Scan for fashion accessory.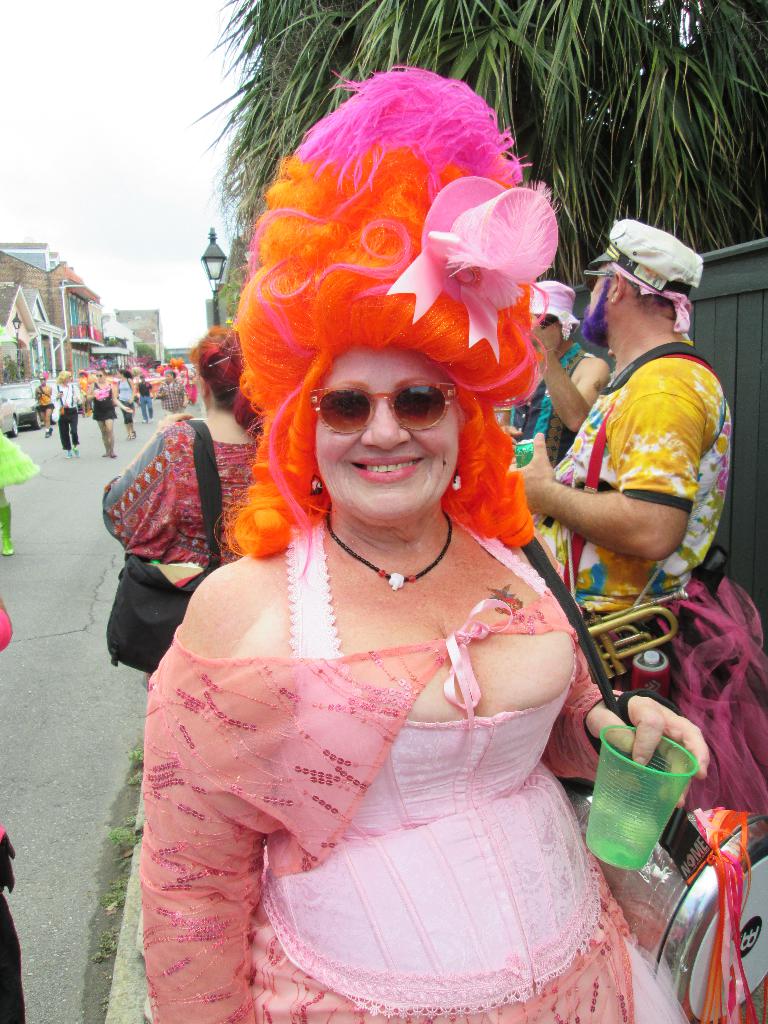
Scan result: pyautogui.locateOnScreen(330, 506, 459, 593).
